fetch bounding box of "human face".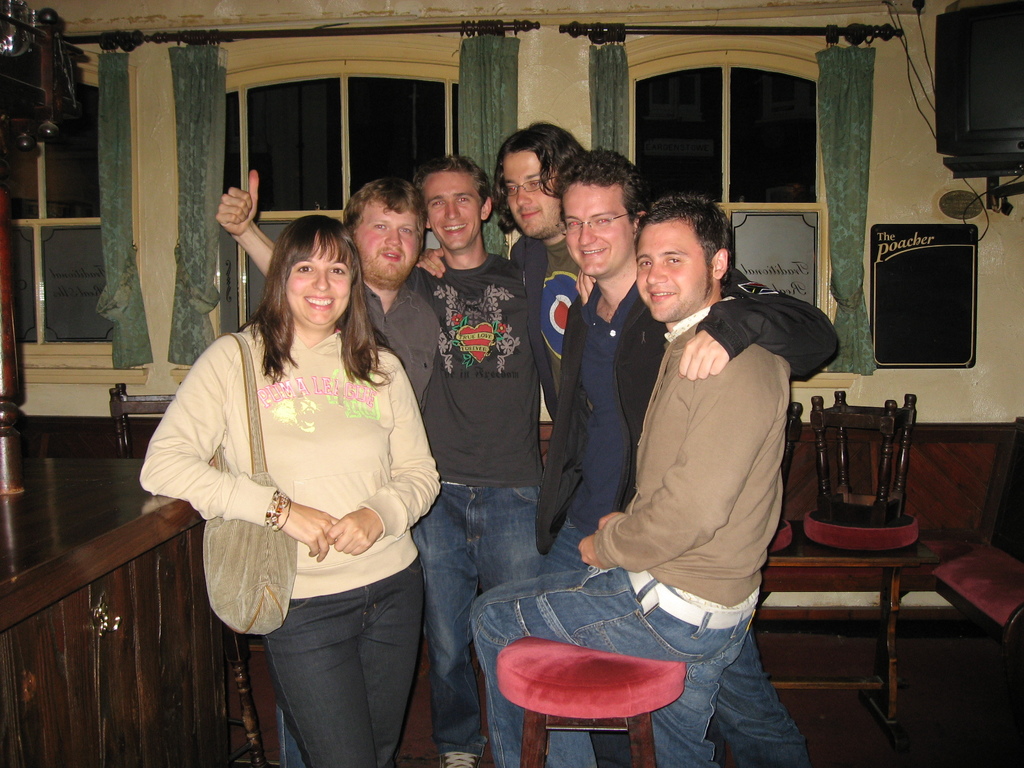
Bbox: [353, 205, 419, 281].
